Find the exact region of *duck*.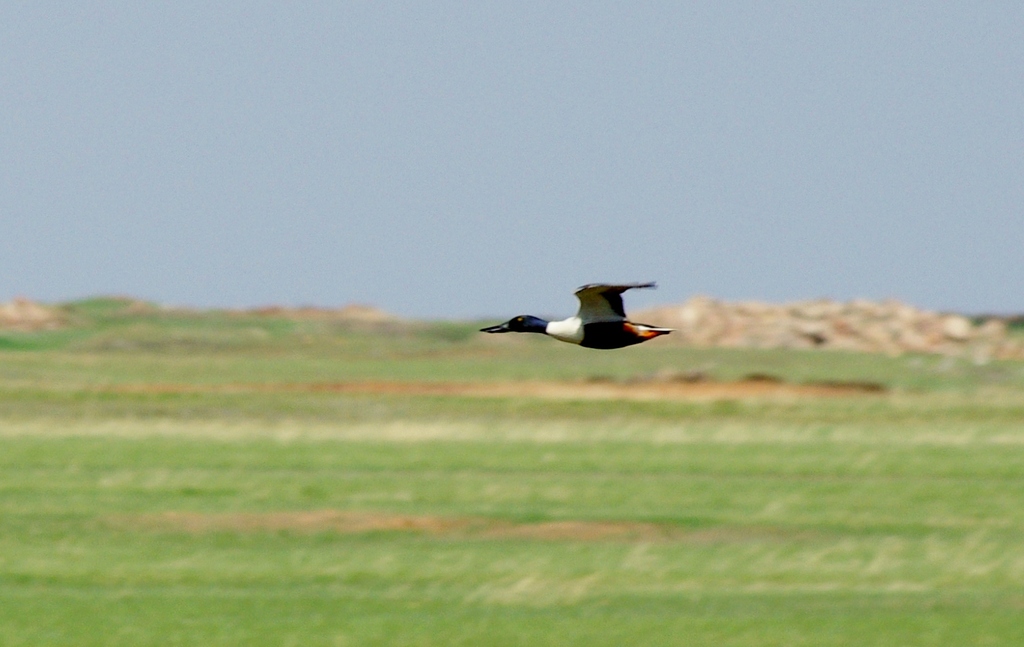
Exact region: {"x1": 498, "y1": 276, "x2": 686, "y2": 364}.
